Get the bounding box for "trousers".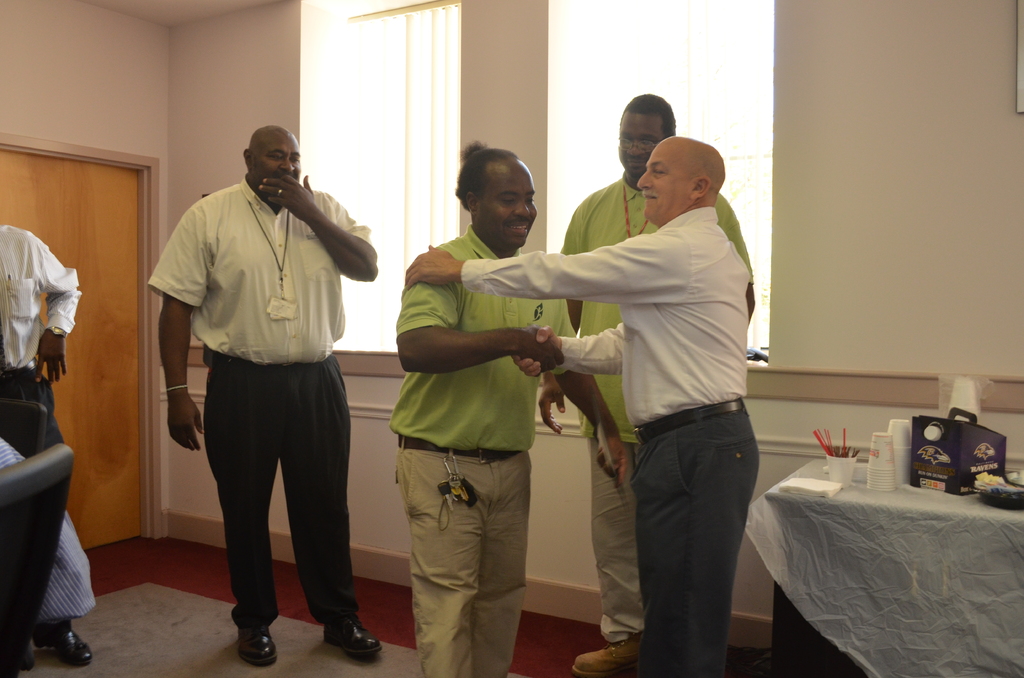
region(394, 442, 536, 677).
